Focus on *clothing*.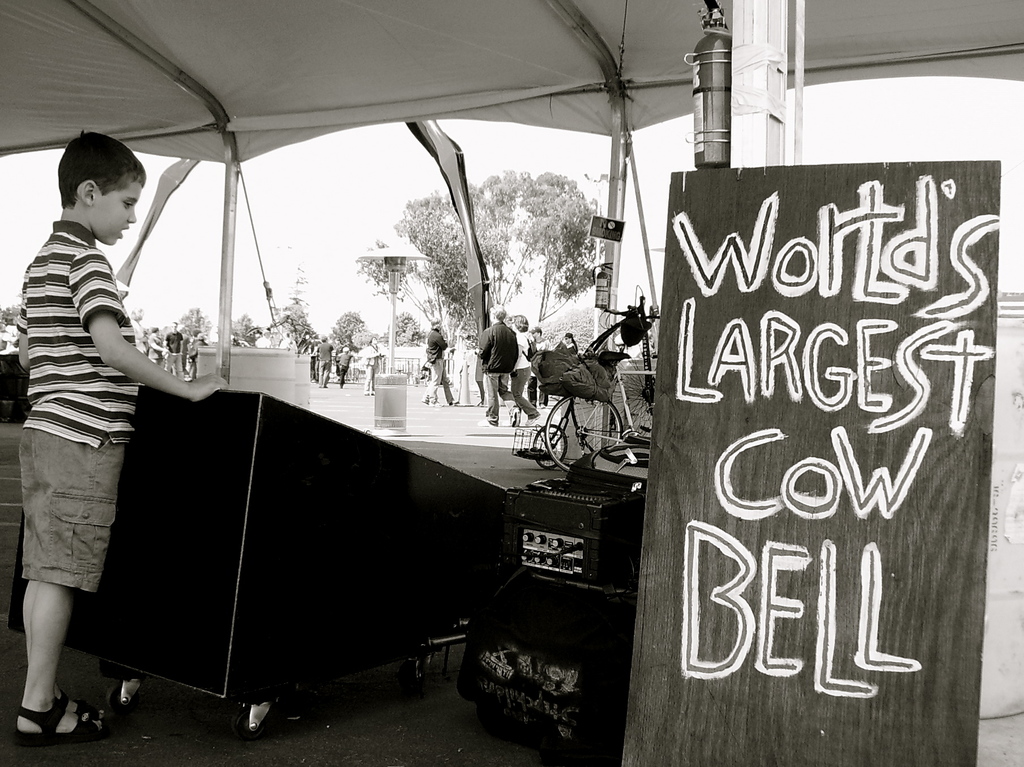
Focused at Rect(424, 328, 453, 405).
